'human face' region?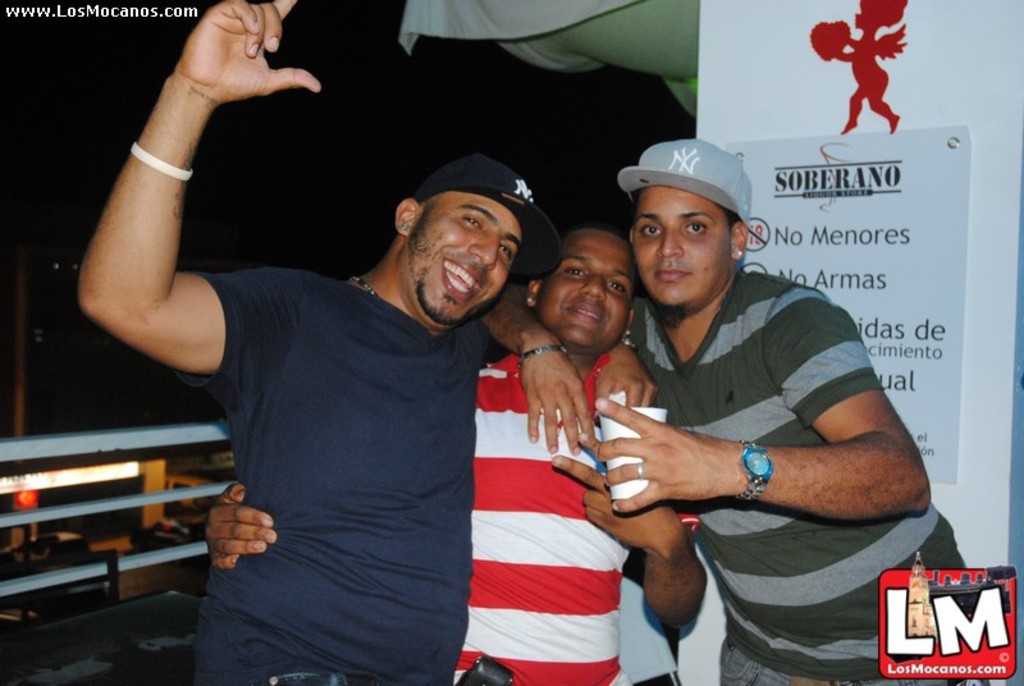
630, 189, 737, 308
